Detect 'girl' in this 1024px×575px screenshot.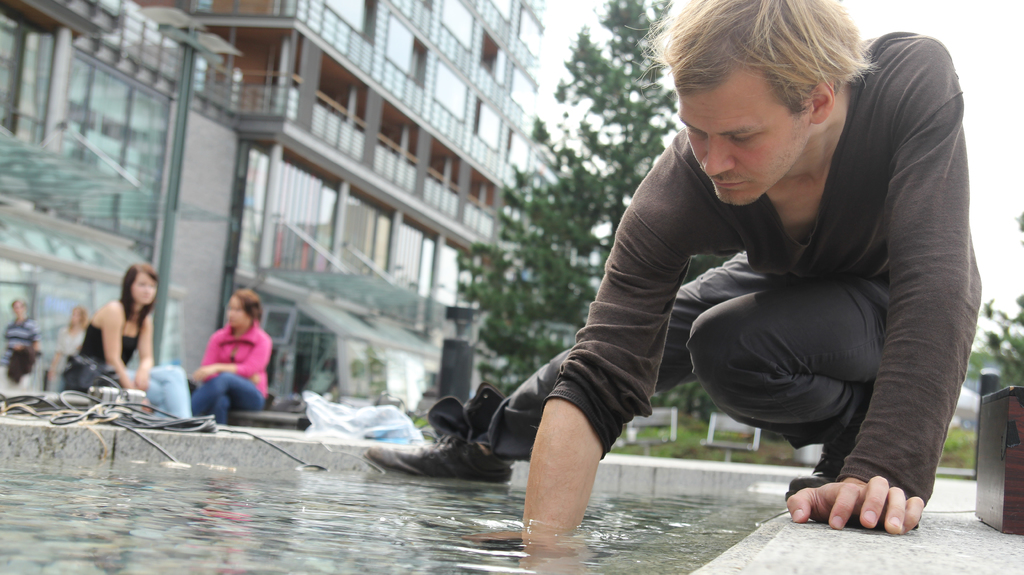
Detection: locate(58, 261, 156, 400).
